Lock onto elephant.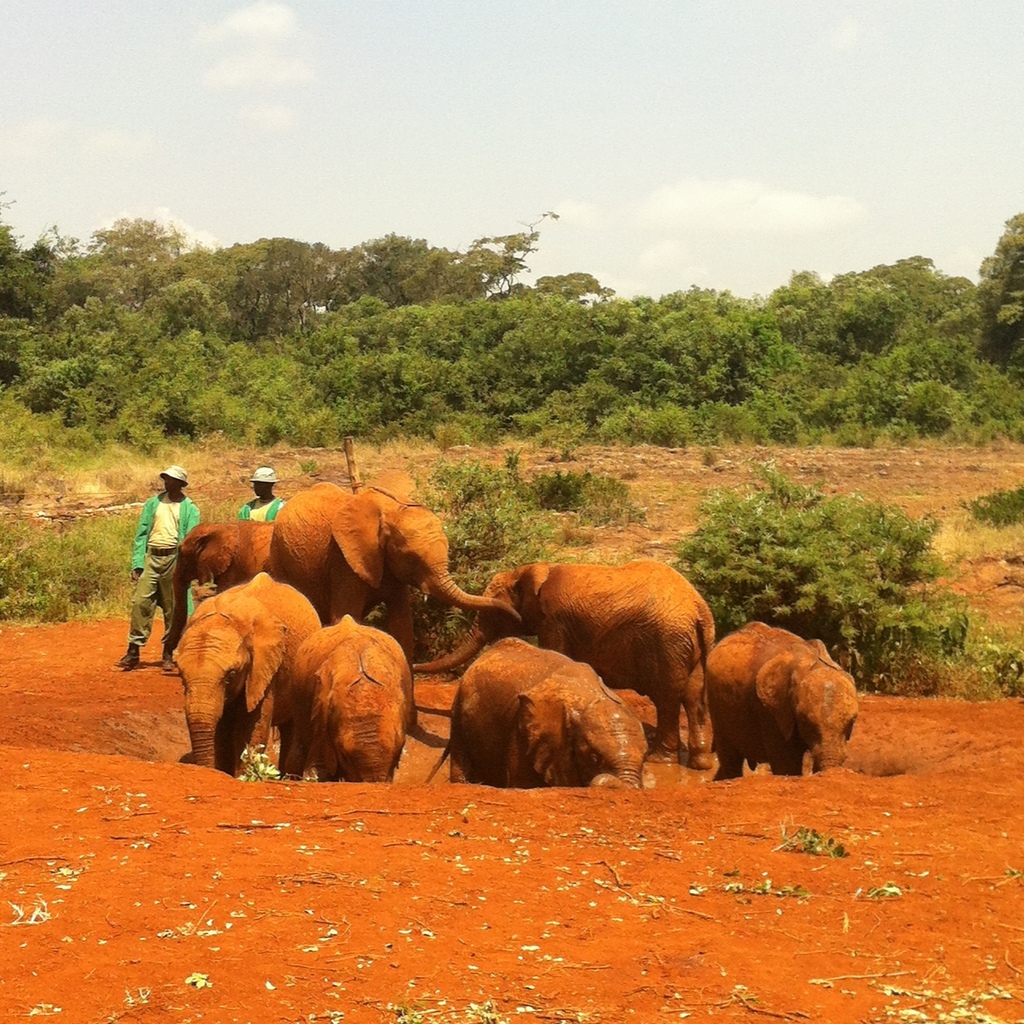
Locked: {"x1": 258, "y1": 490, "x2": 522, "y2": 644}.
